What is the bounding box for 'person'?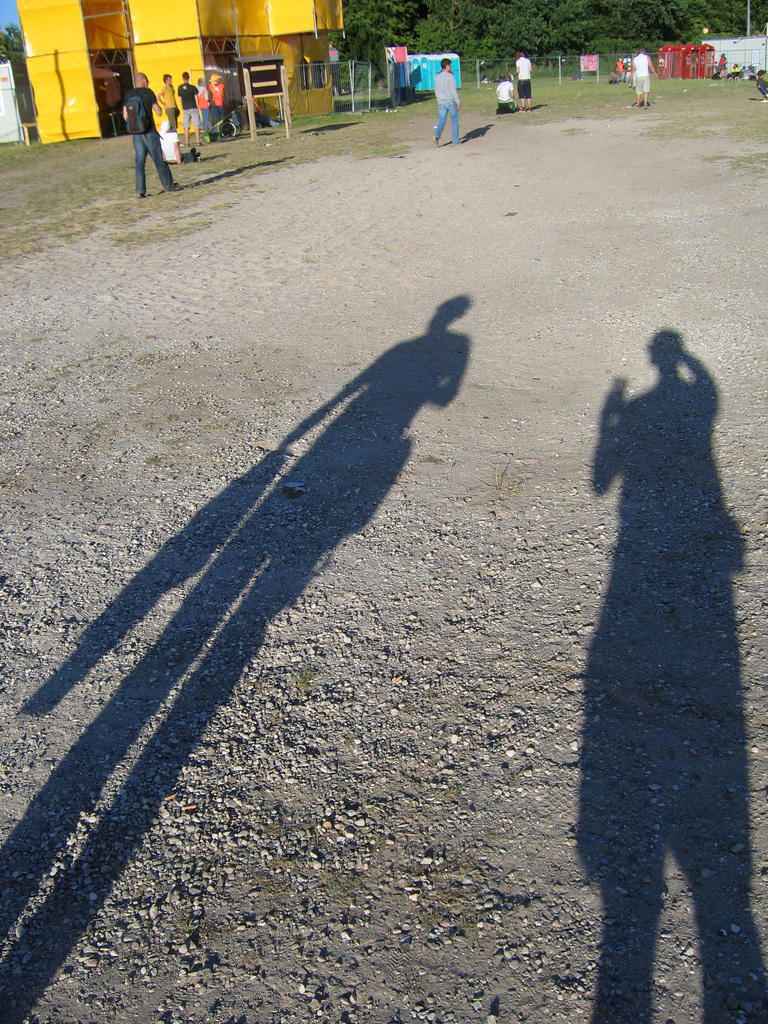
select_region(177, 65, 198, 144).
